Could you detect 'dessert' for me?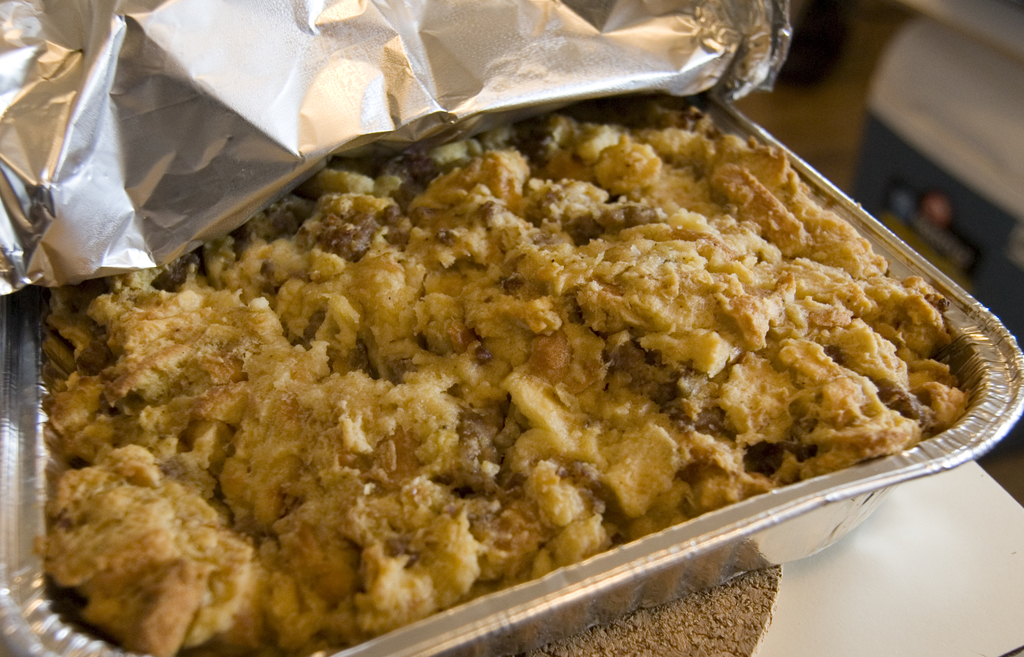
Detection result: {"x1": 47, "y1": 107, "x2": 978, "y2": 648}.
